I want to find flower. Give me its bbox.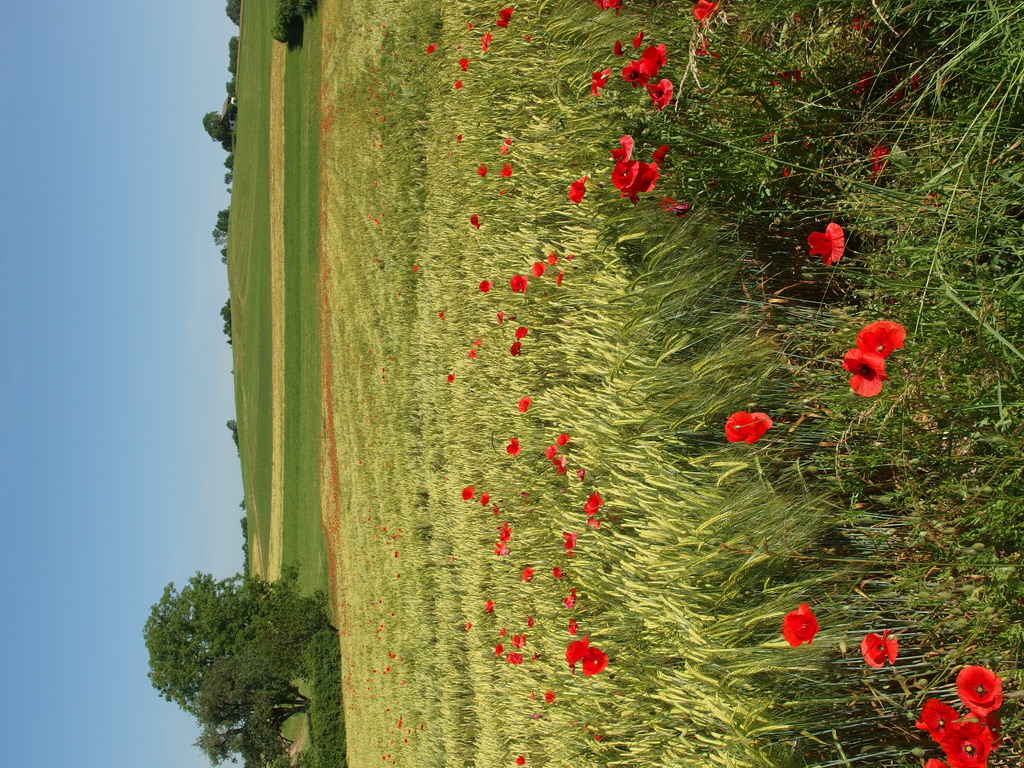
[382,23,385,28].
